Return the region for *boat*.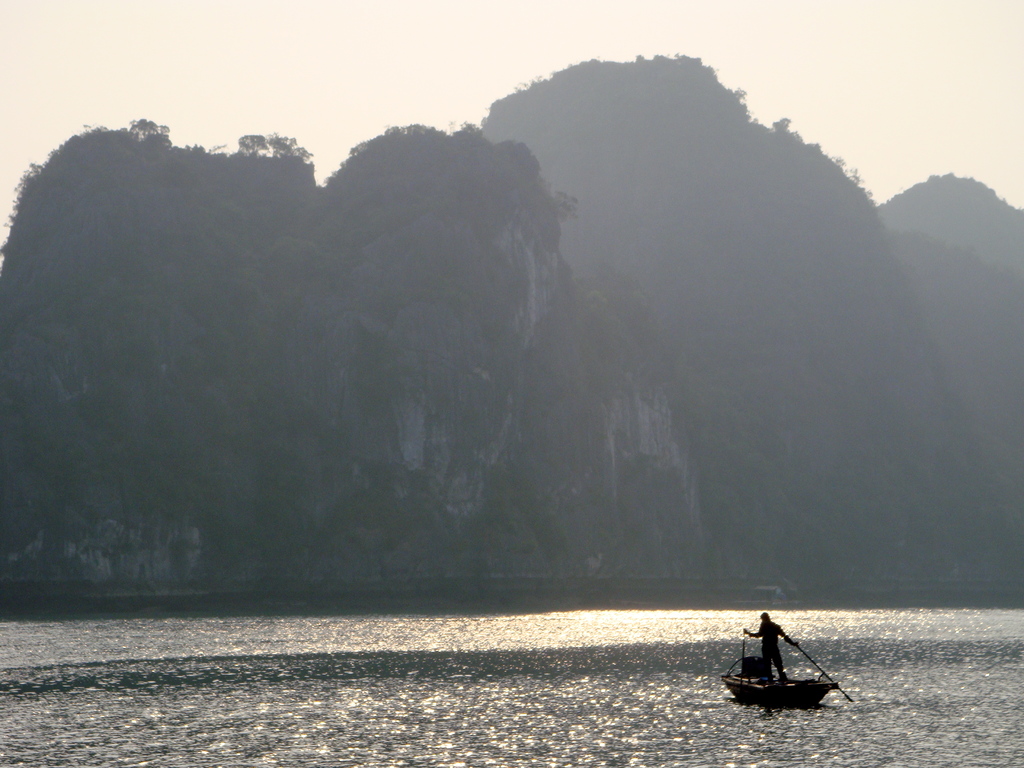
x1=720 y1=636 x2=841 y2=703.
